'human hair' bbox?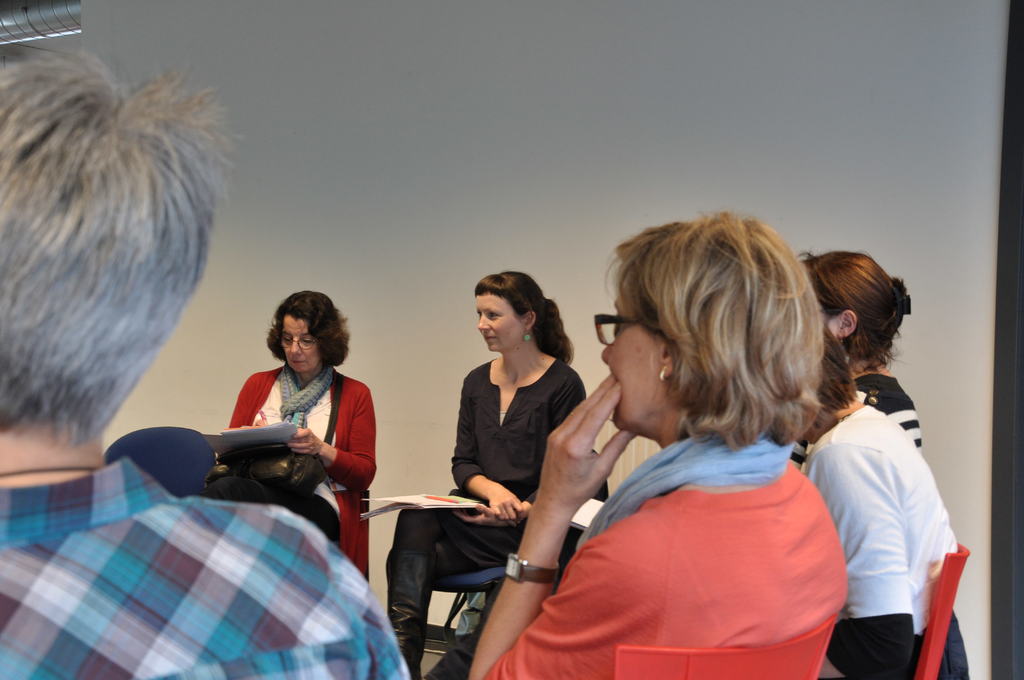
<bbox>264, 289, 351, 368</bbox>
